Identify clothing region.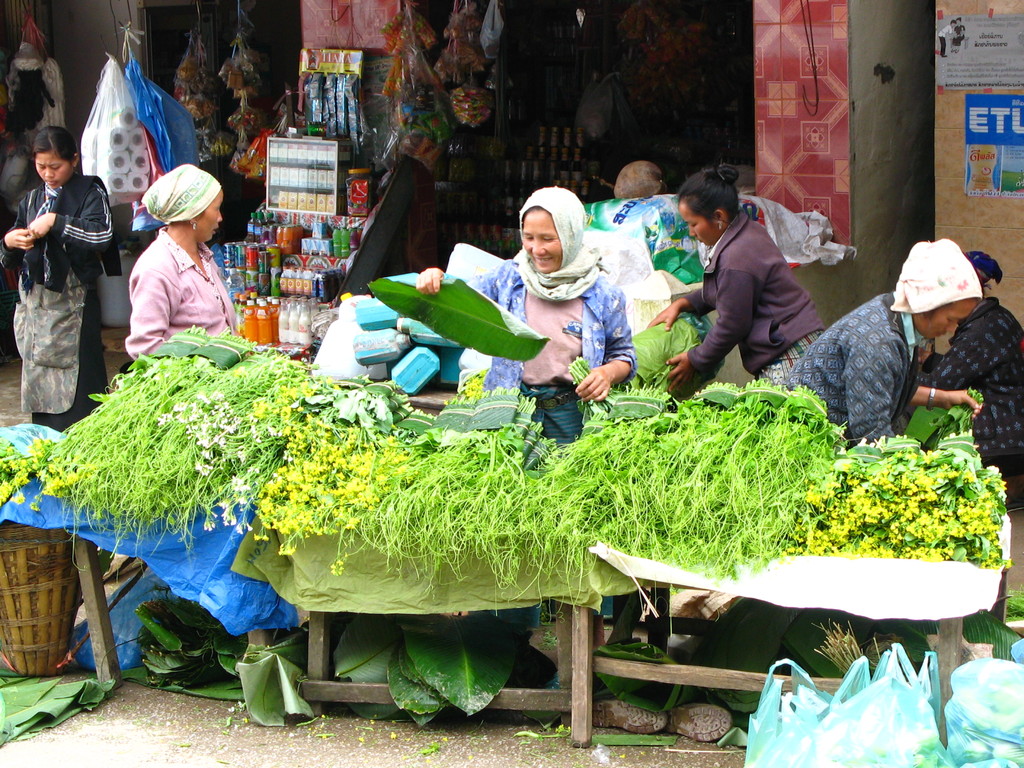
Region: 0/172/125/428.
